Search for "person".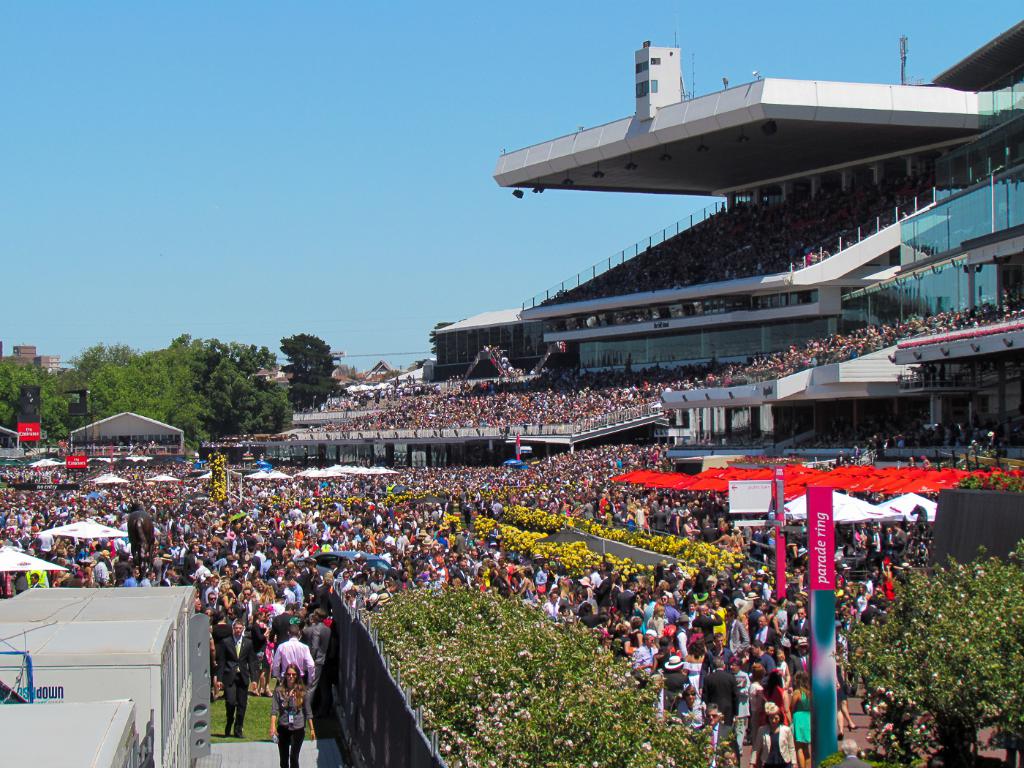
Found at pyautogui.locateOnScreen(271, 665, 323, 767).
